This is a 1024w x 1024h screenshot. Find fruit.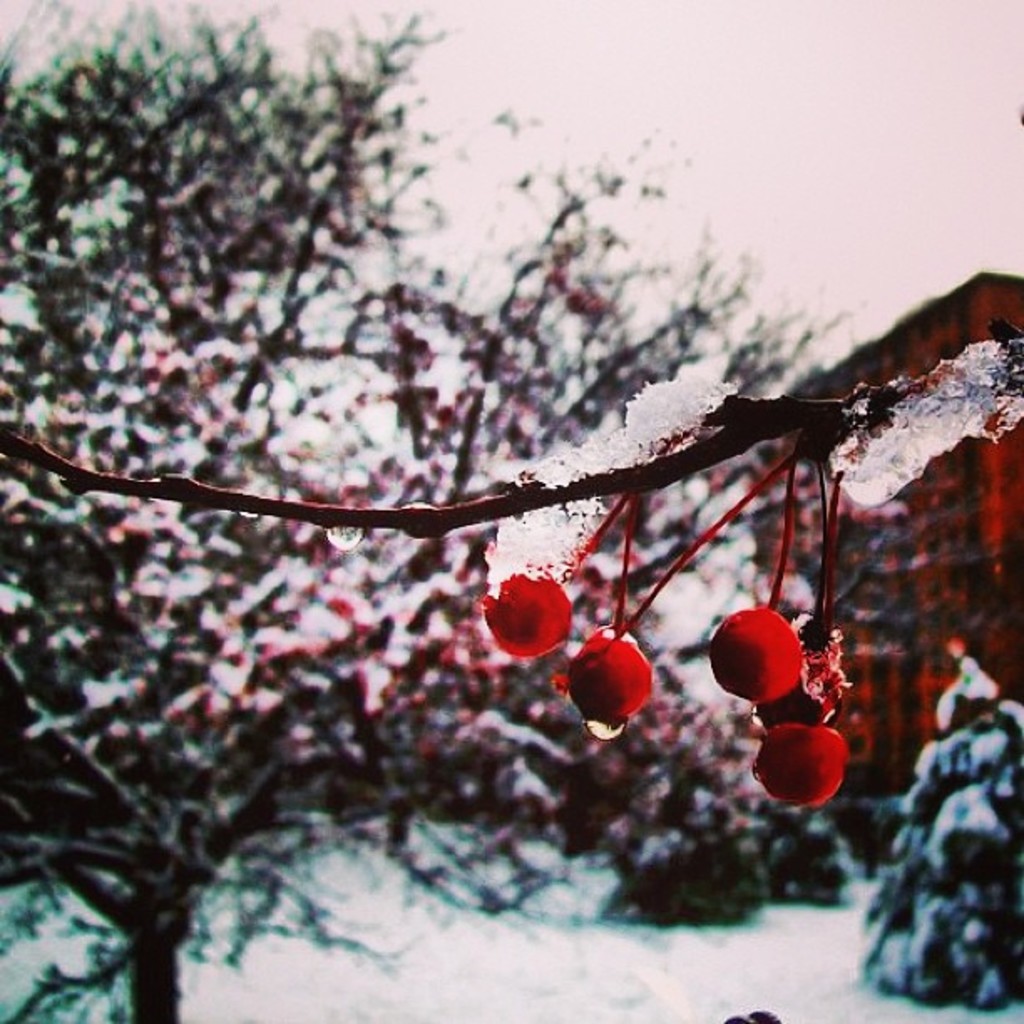
Bounding box: box=[576, 637, 653, 726].
